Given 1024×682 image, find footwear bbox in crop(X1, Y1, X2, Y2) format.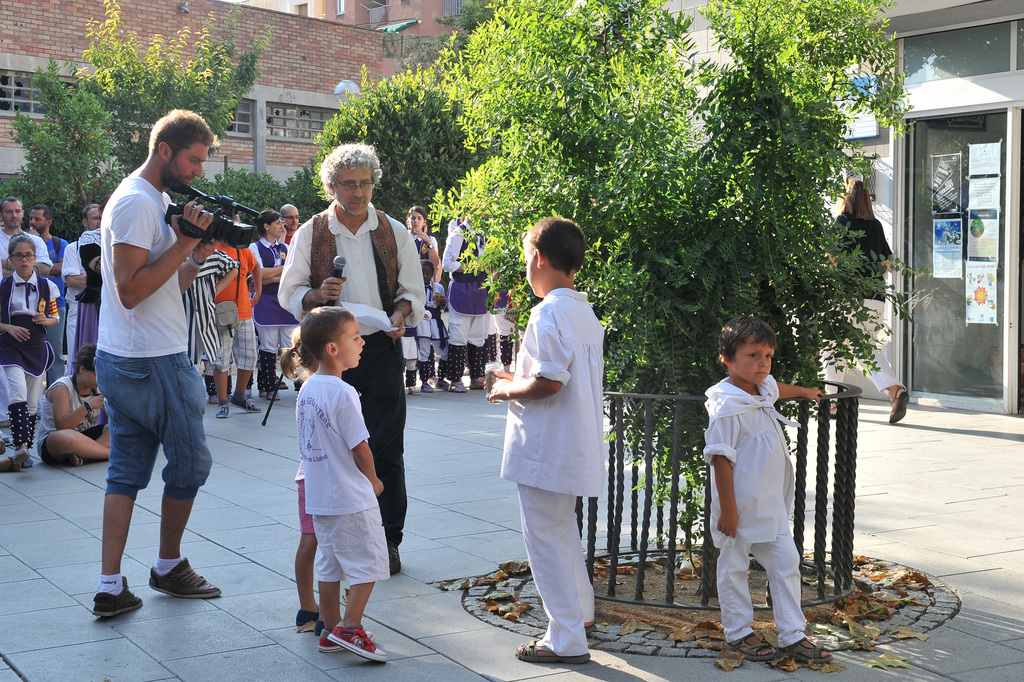
crop(774, 637, 835, 663).
